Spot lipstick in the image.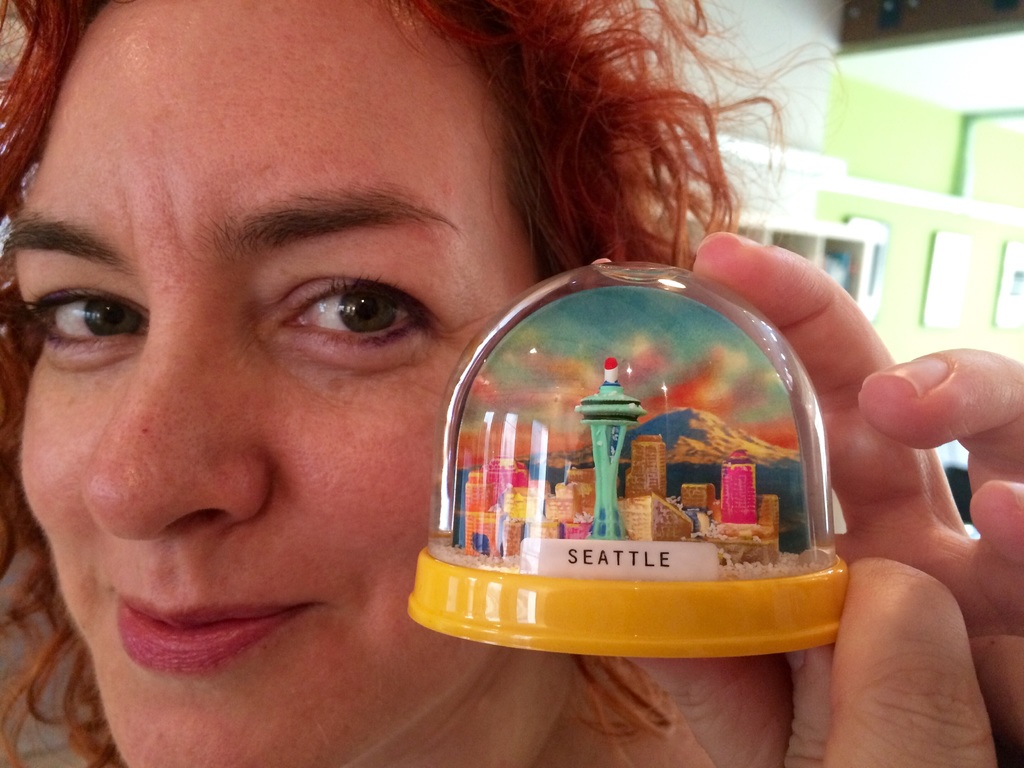
lipstick found at region(118, 600, 316, 671).
